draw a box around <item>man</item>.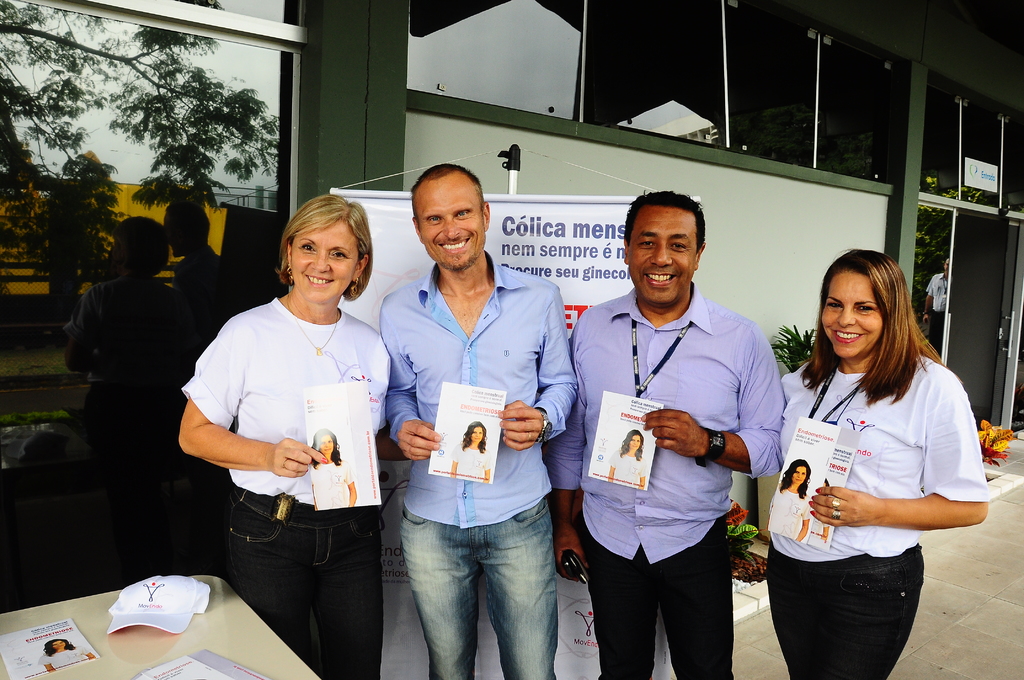
bbox=(572, 186, 795, 671).
